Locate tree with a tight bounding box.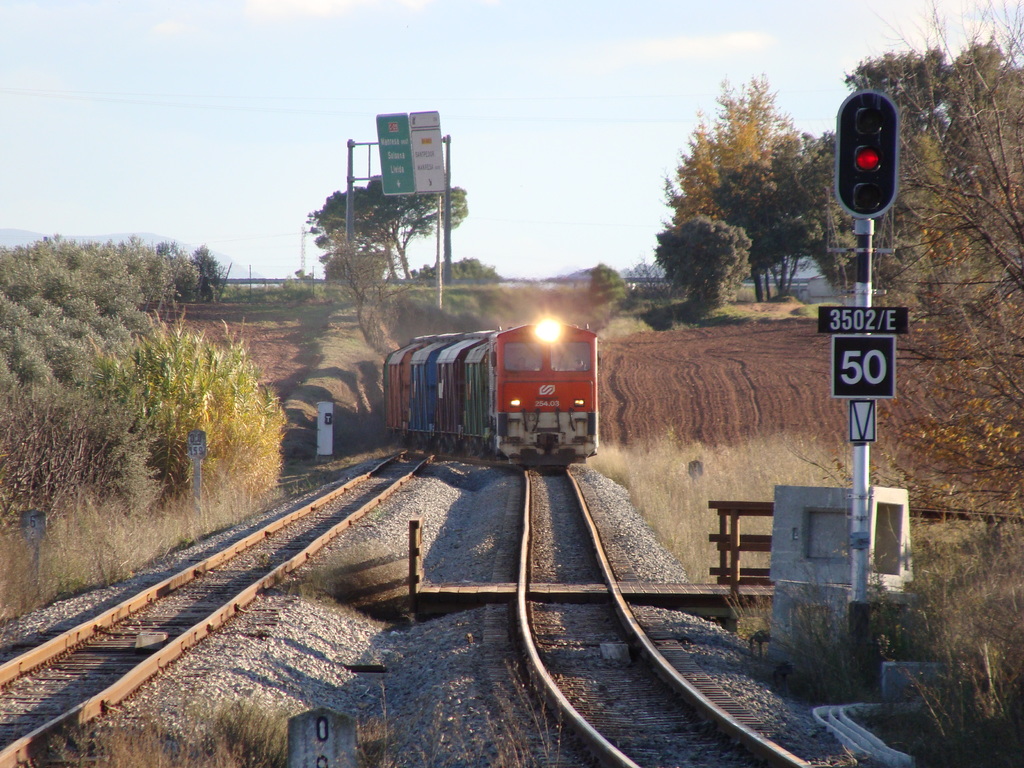
rect(325, 205, 407, 367).
